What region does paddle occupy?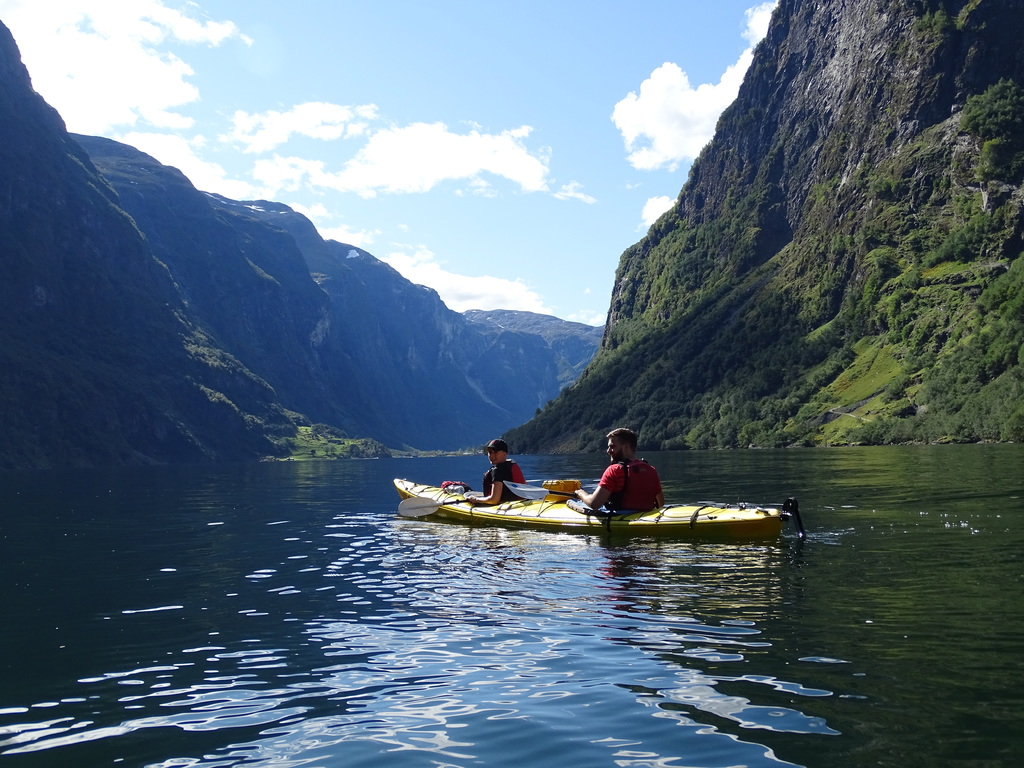
bbox=(504, 481, 580, 502).
